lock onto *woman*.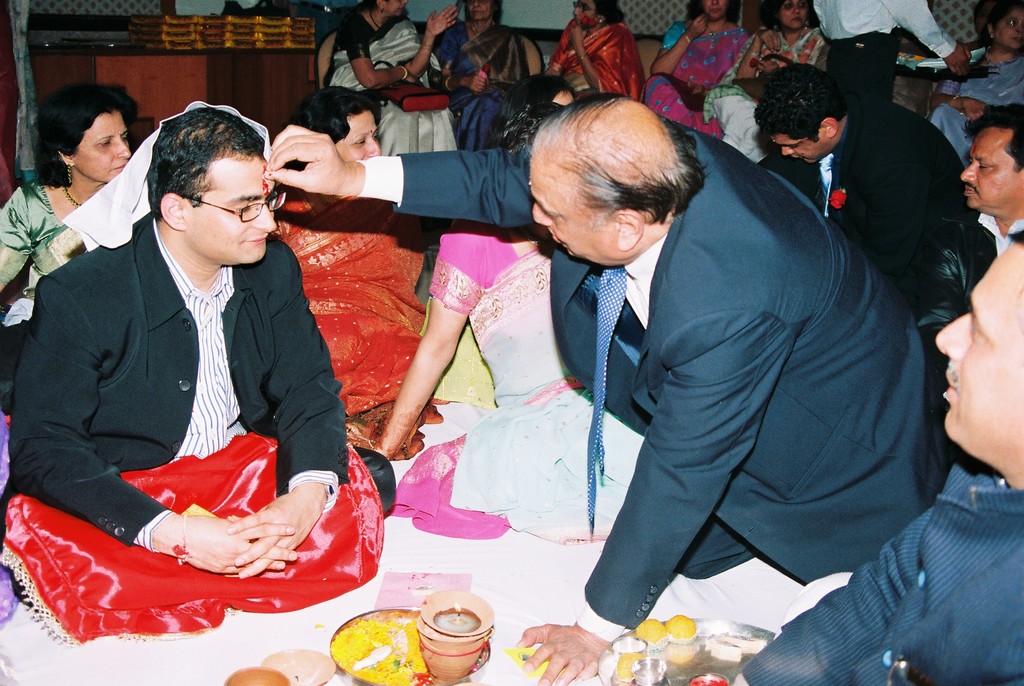
Locked: crop(333, 0, 452, 155).
